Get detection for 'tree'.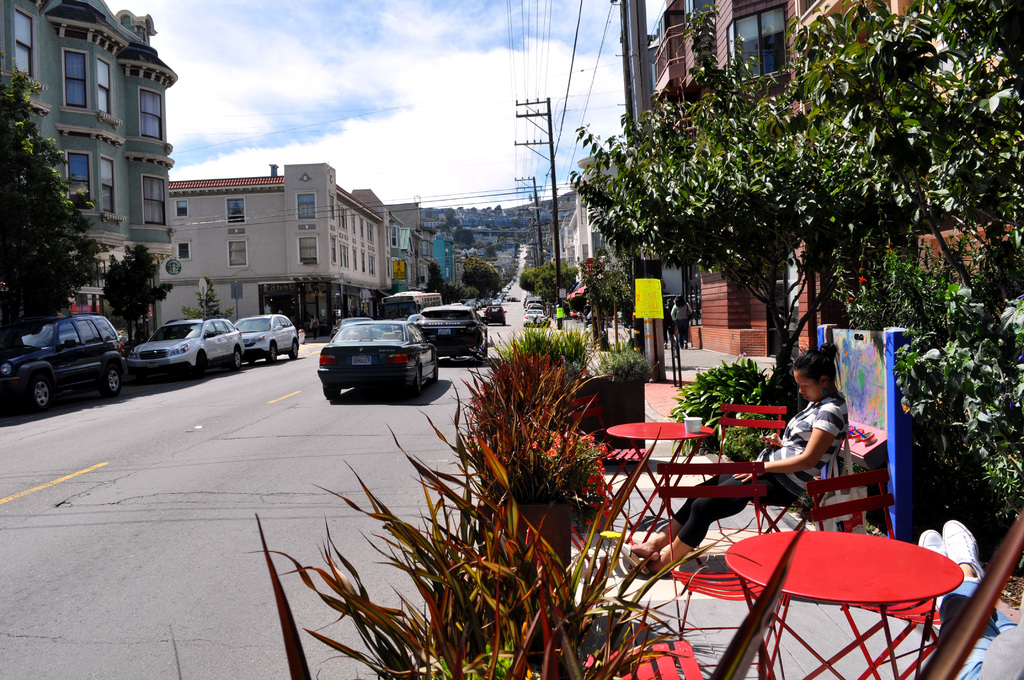
Detection: left=422, top=258, right=456, bottom=305.
